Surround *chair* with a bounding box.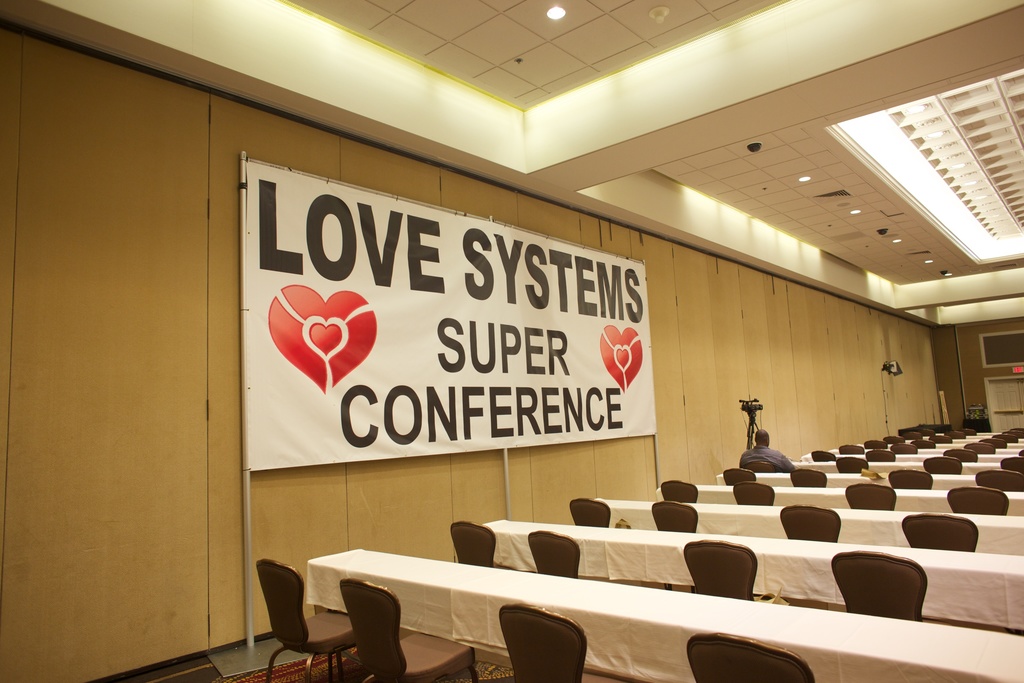
<region>918, 452, 963, 473</region>.
